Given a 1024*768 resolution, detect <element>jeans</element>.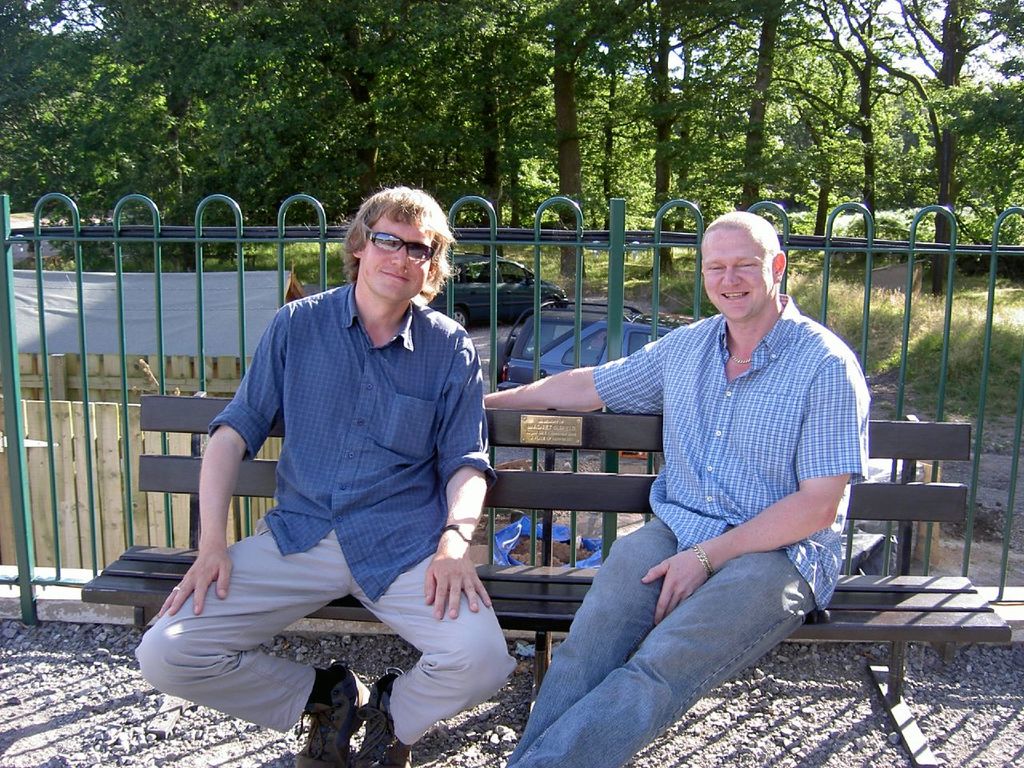
(522,536,841,751).
